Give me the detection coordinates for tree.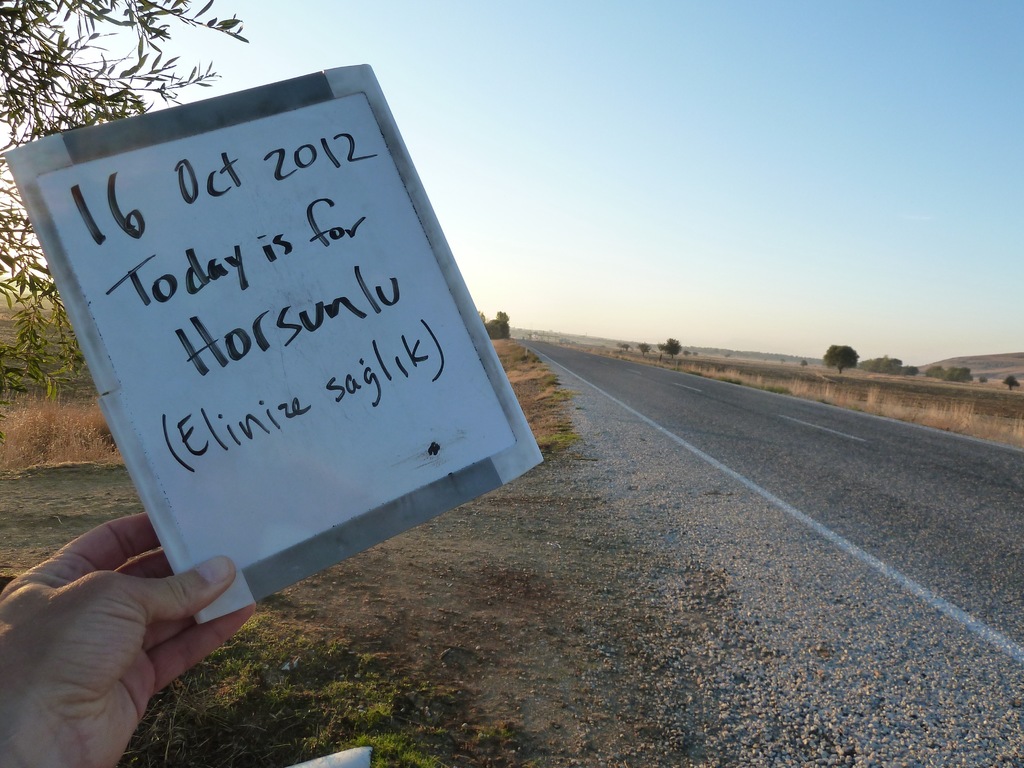
(left=925, top=362, right=953, bottom=380).
